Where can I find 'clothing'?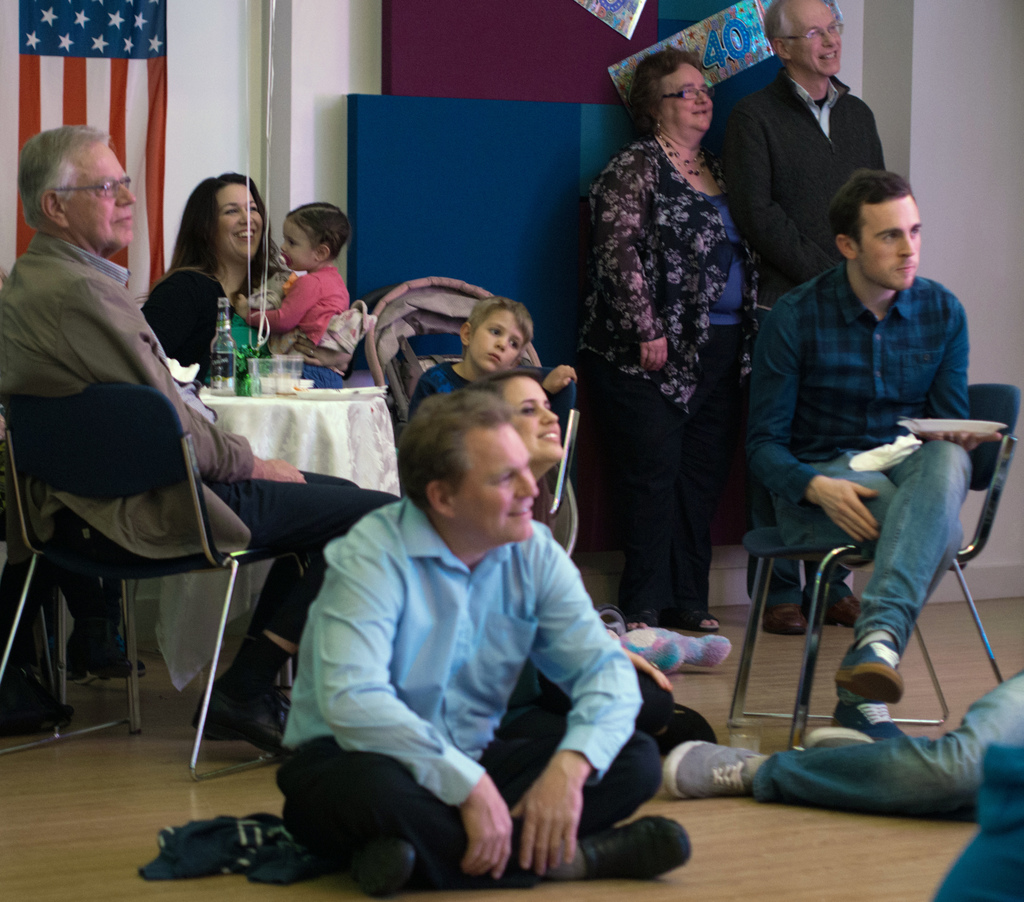
You can find it at bbox=(706, 60, 900, 296).
